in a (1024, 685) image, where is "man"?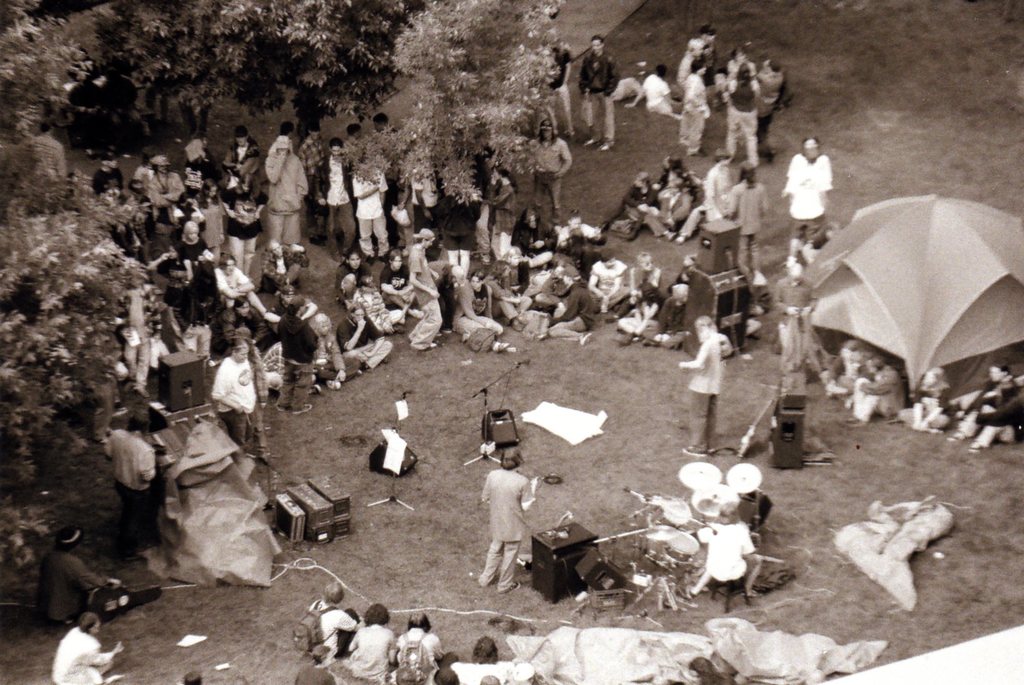
bbox=(755, 61, 786, 145).
